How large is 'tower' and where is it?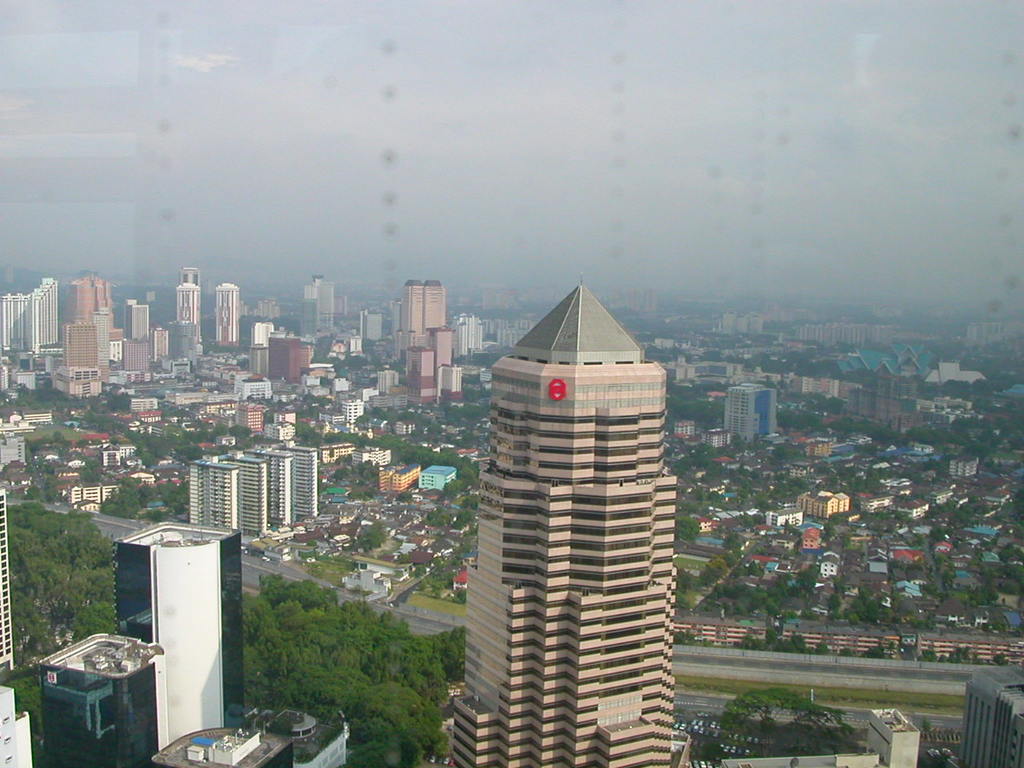
Bounding box: rect(181, 266, 201, 287).
